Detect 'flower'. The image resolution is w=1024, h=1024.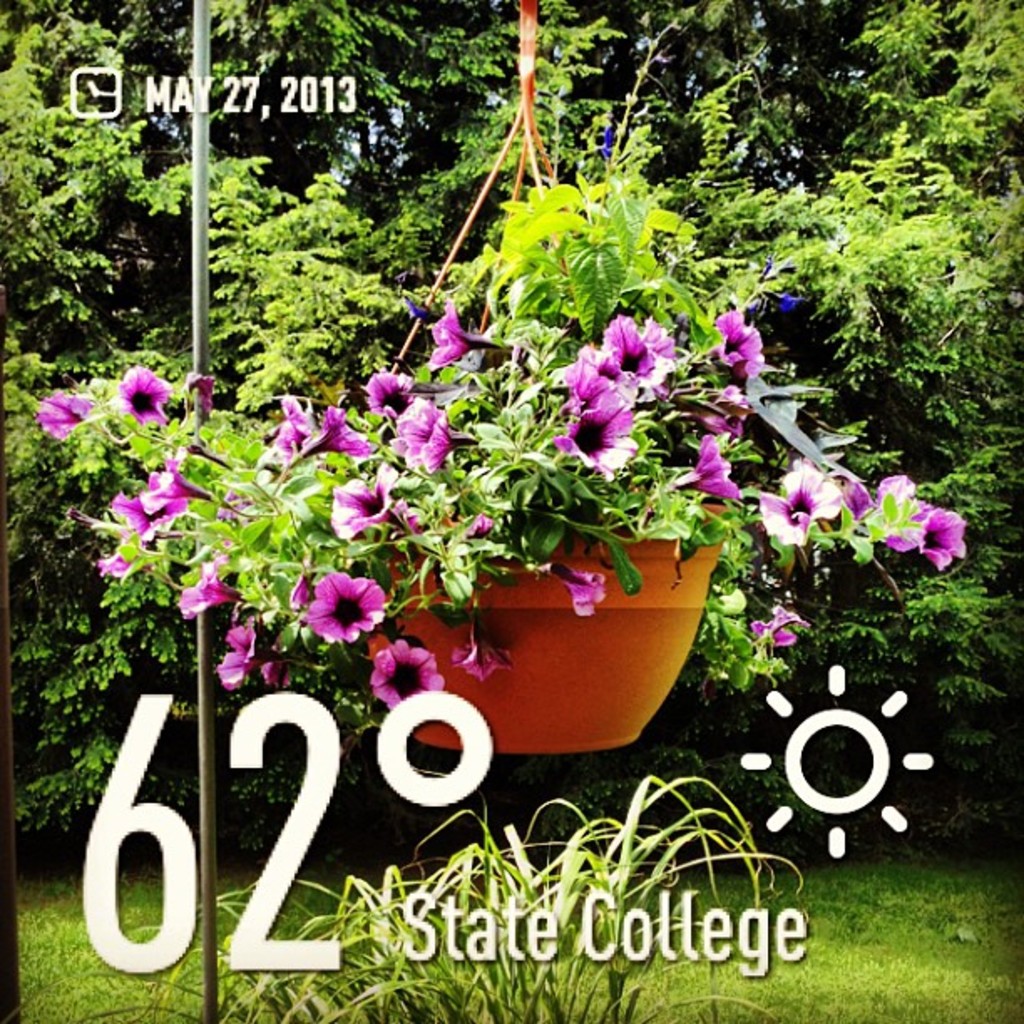
[left=110, top=494, right=166, bottom=539].
